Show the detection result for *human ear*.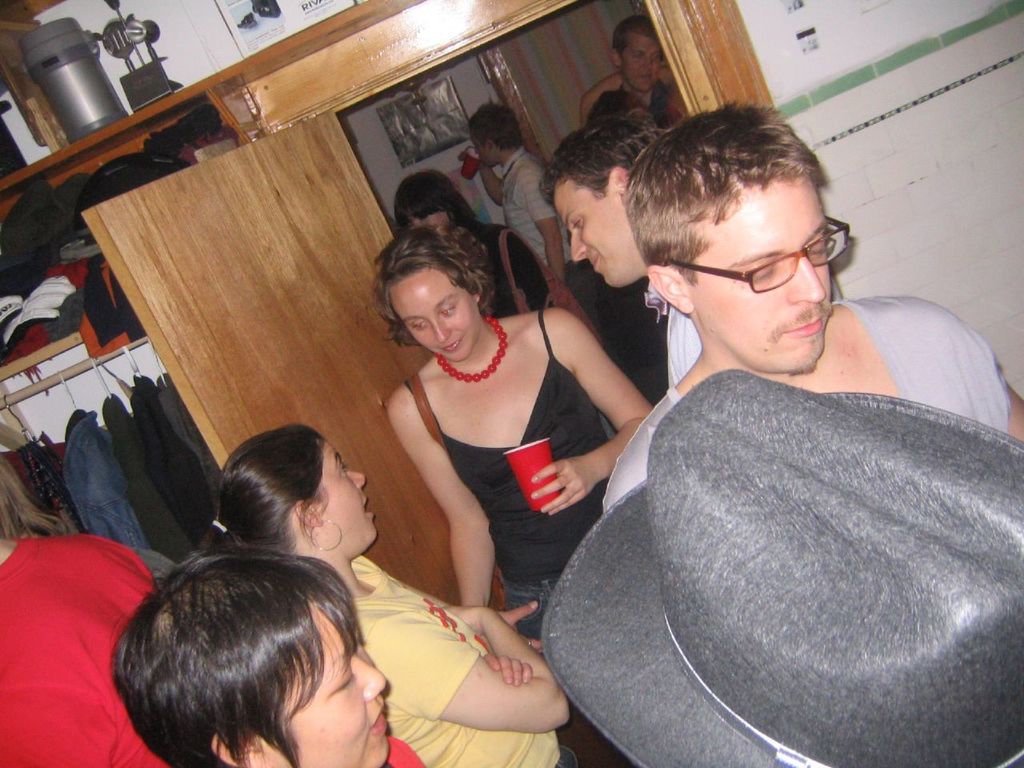
608, 48, 622, 66.
